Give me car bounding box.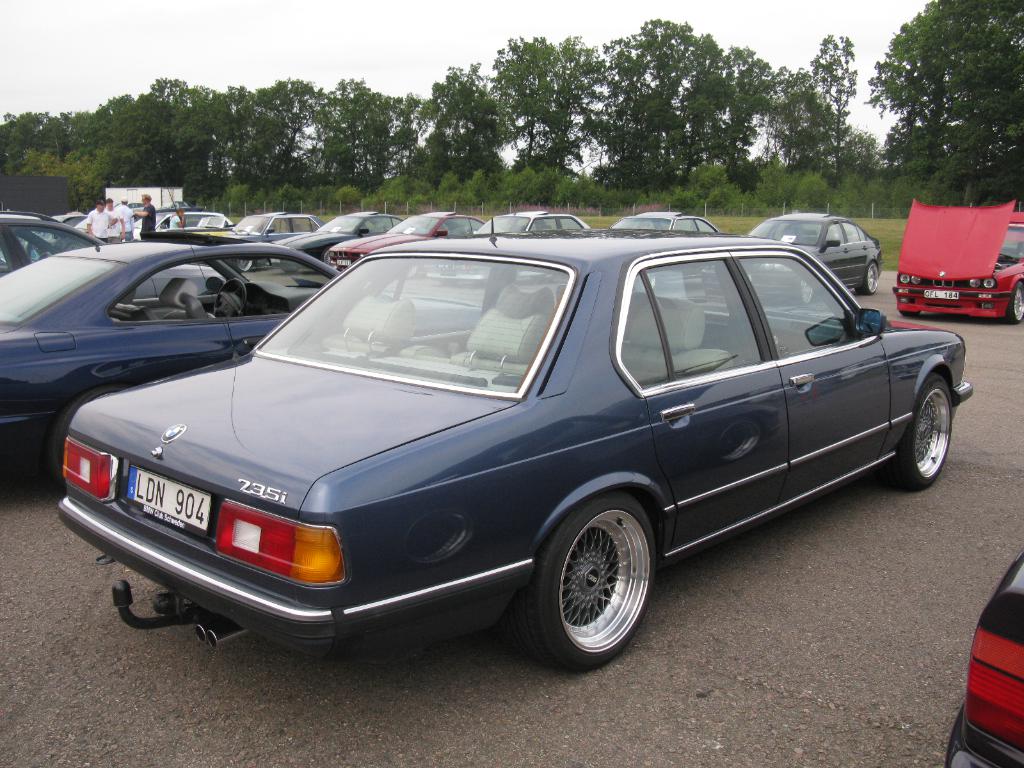
<box>892,198,1023,325</box>.
